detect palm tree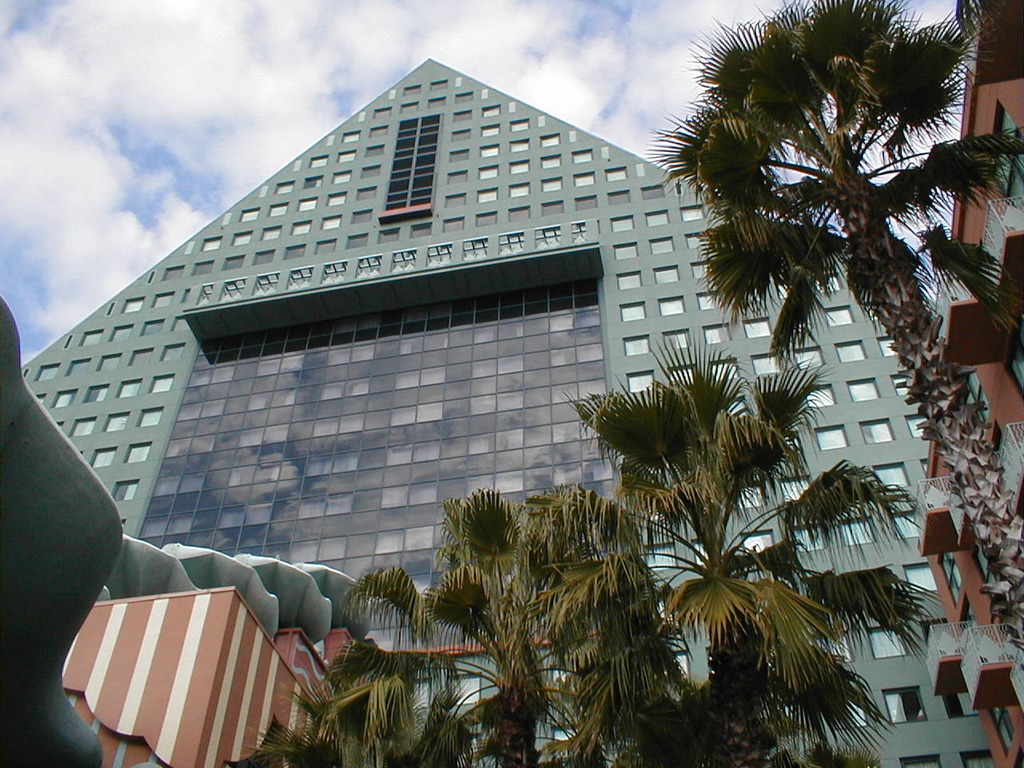
x1=560, y1=674, x2=824, y2=758
